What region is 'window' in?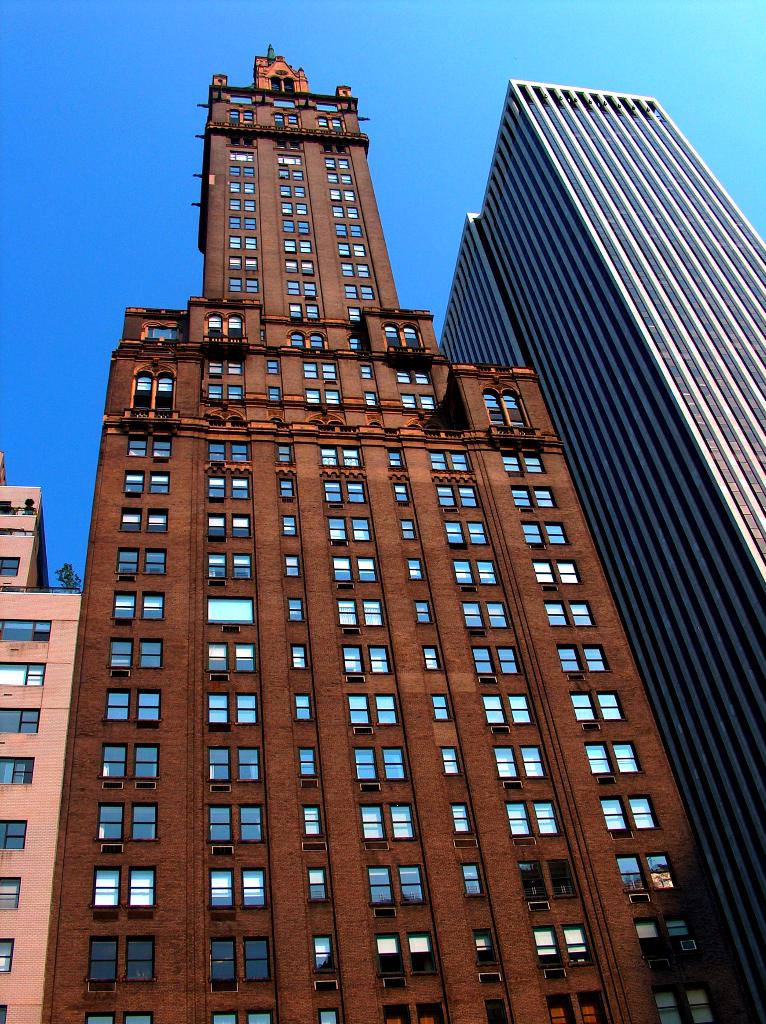
<region>278, 154, 300, 164</region>.
